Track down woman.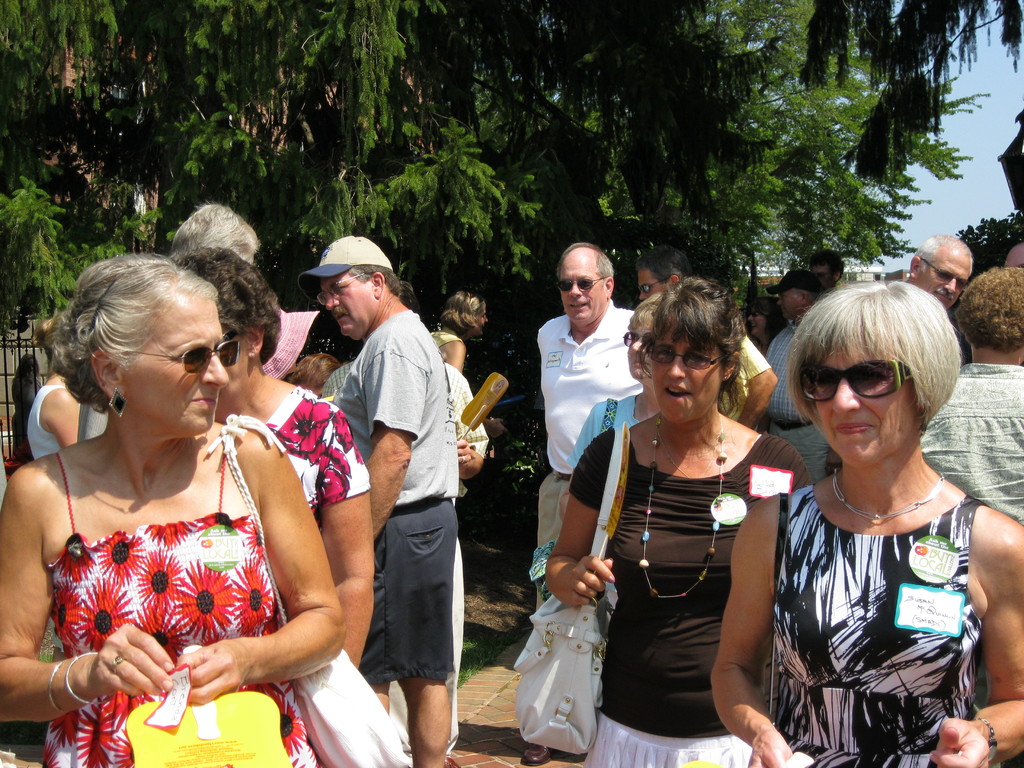
Tracked to [x1=425, y1=289, x2=509, y2=445].
